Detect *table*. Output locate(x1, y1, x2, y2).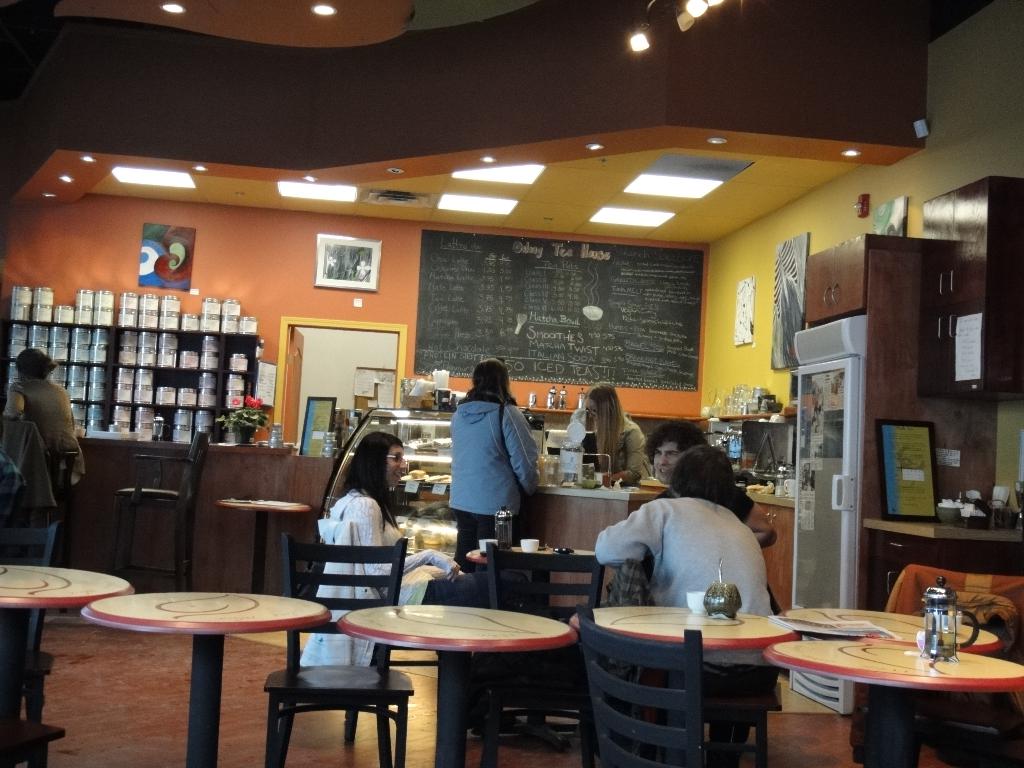
locate(779, 610, 997, 643).
